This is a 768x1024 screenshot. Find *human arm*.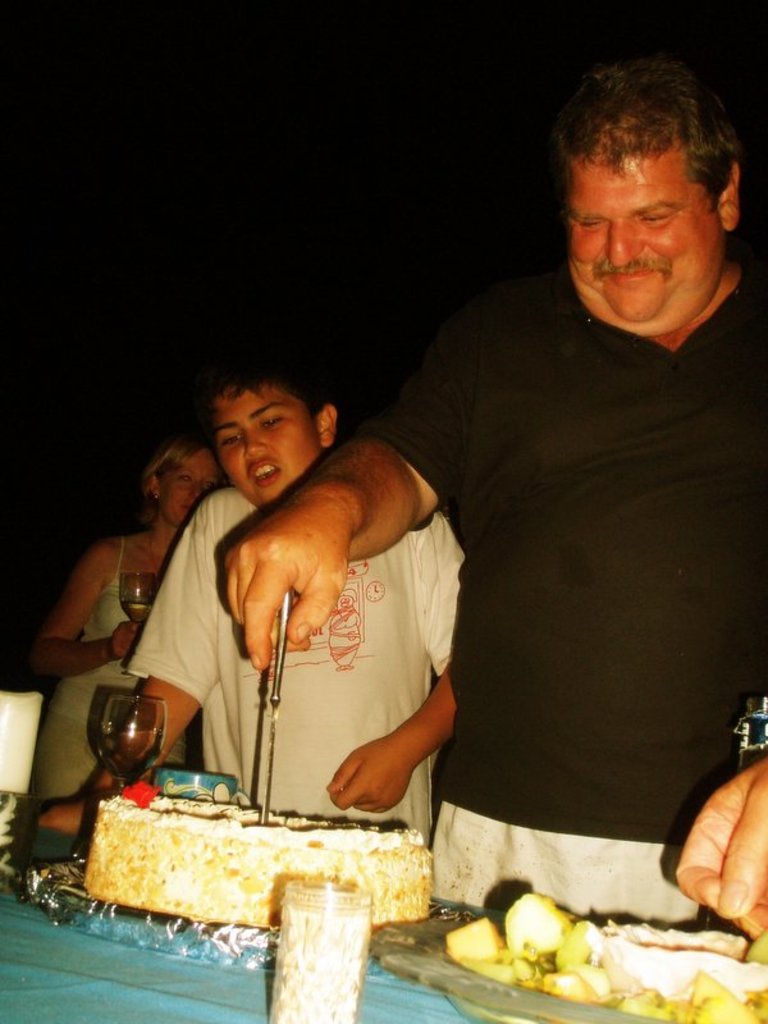
Bounding box: pyautogui.locateOnScreen(673, 760, 767, 934).
